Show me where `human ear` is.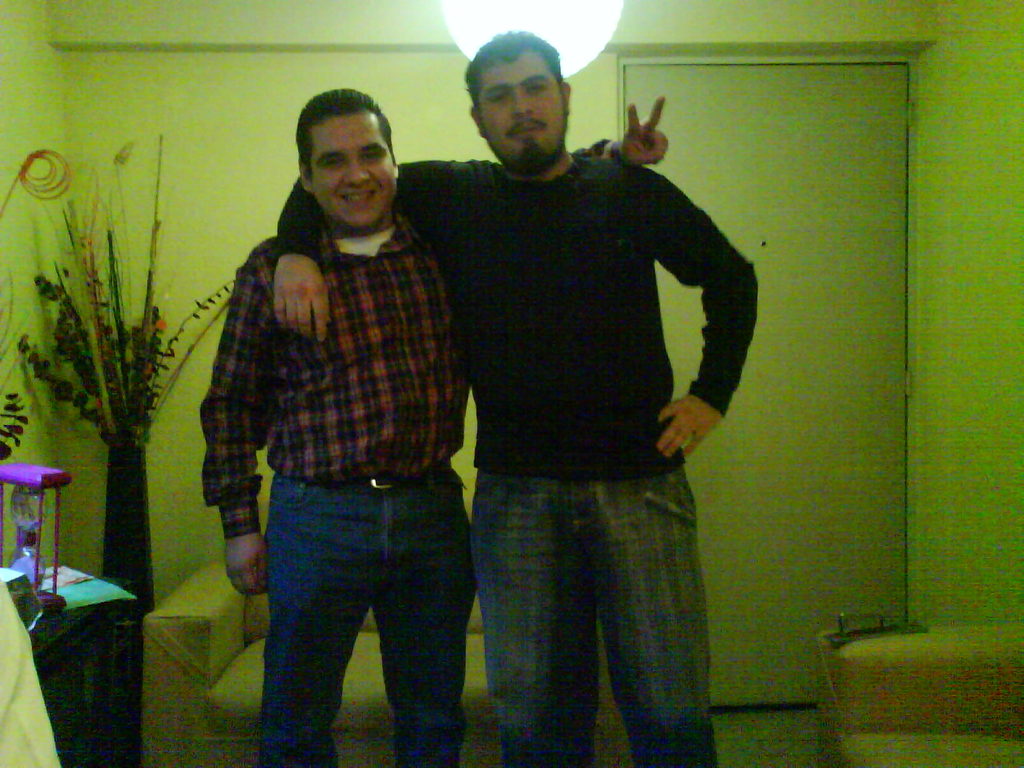
`human ear` is at [left=390, top=145, right=401, bottom=173].
